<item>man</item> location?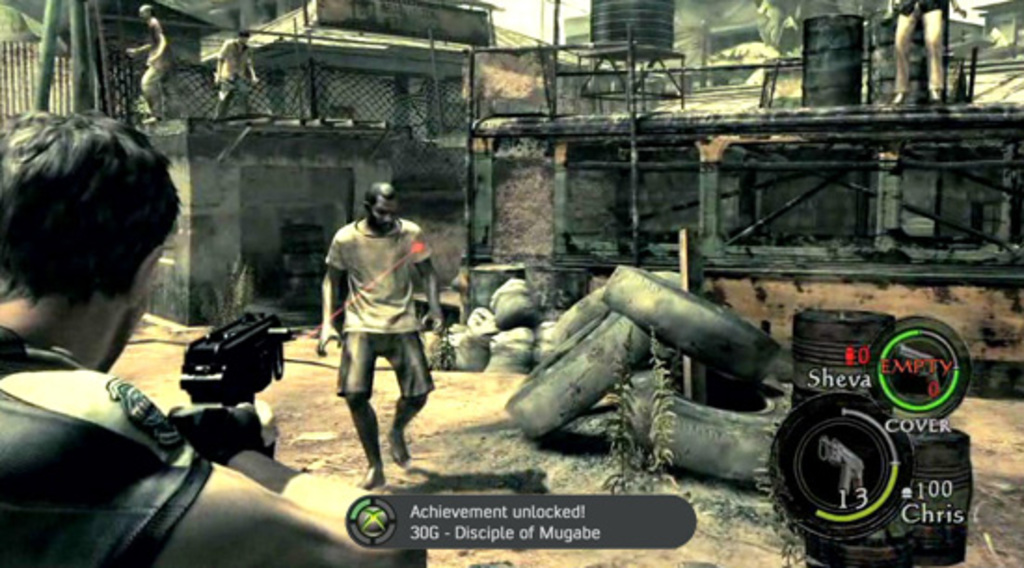
125/4/181/123
